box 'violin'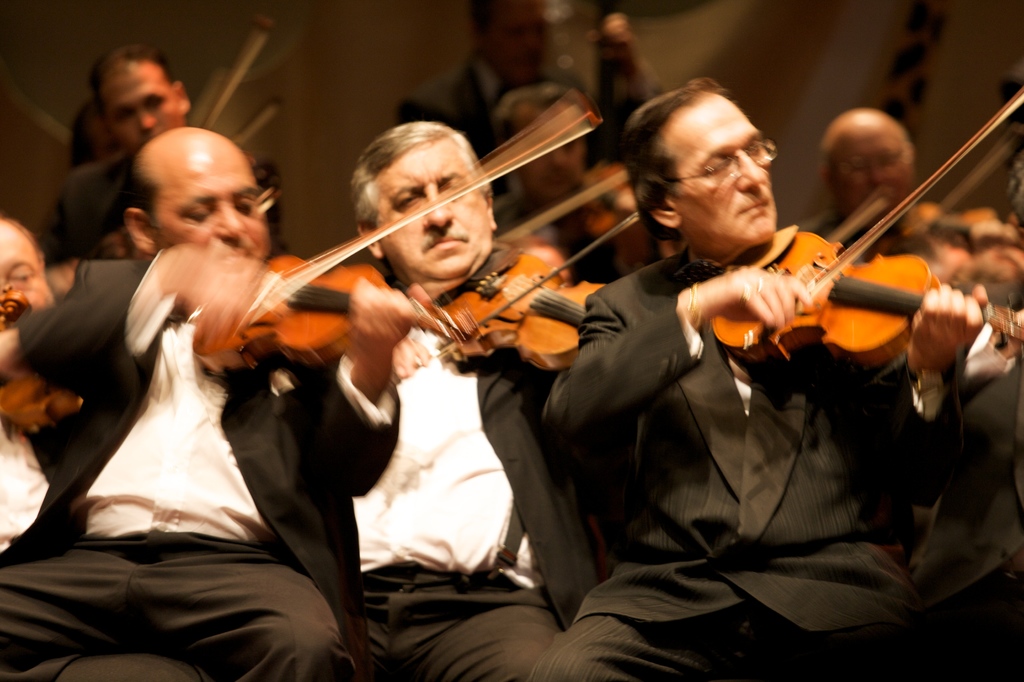
detection(228, 97, 286, 147)
